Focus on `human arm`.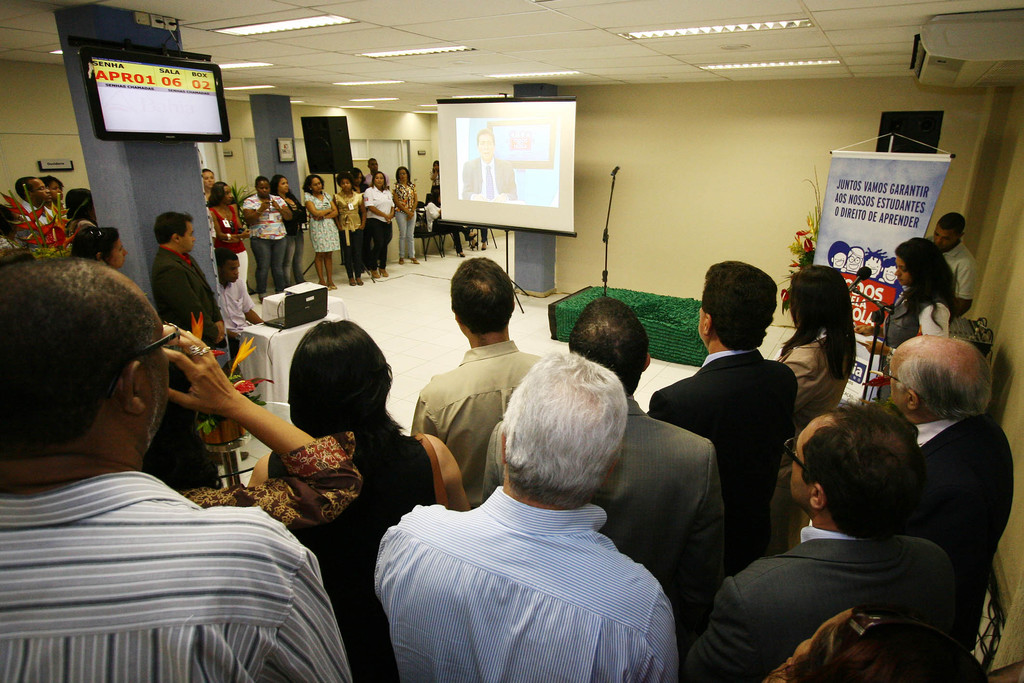
Focused at (648,391,709,425).
